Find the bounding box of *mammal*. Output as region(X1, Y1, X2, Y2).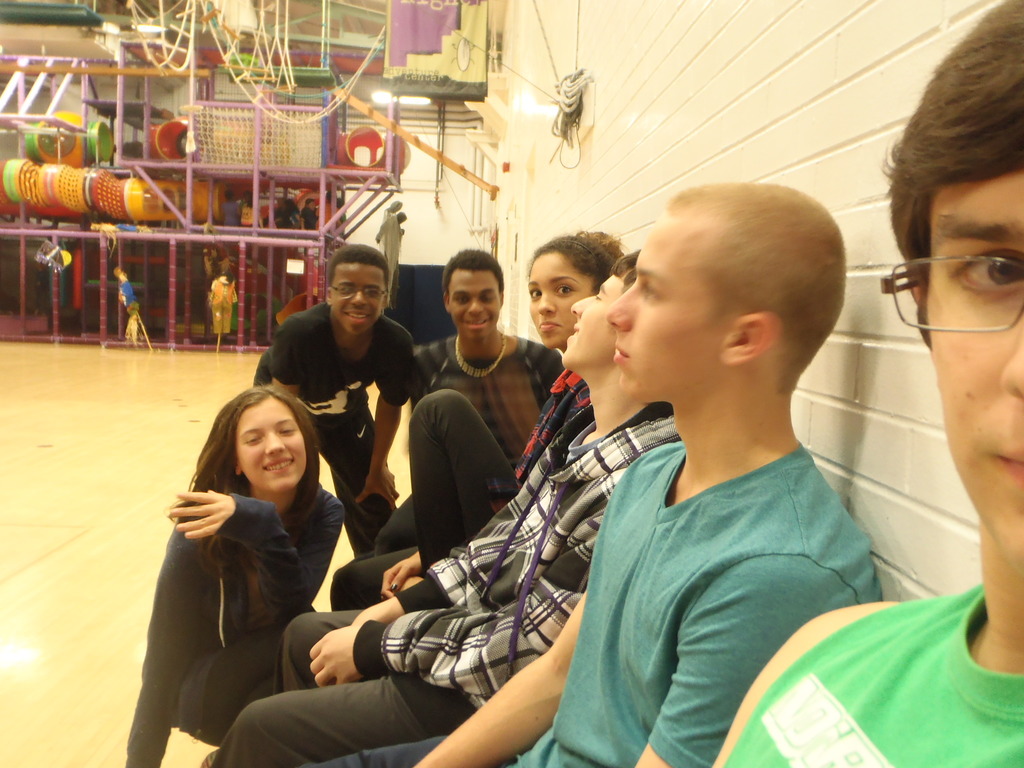
region(375, 246, 571, 549).
